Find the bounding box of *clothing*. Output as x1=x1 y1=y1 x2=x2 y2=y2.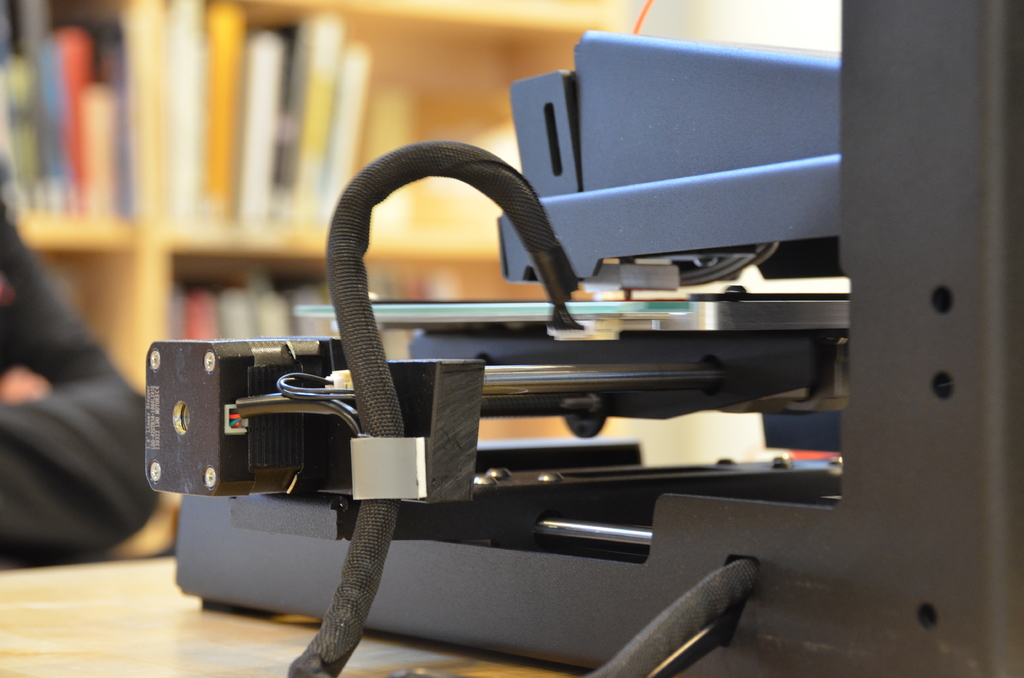
x1=0 y1=199 x2=156 y2=575.
